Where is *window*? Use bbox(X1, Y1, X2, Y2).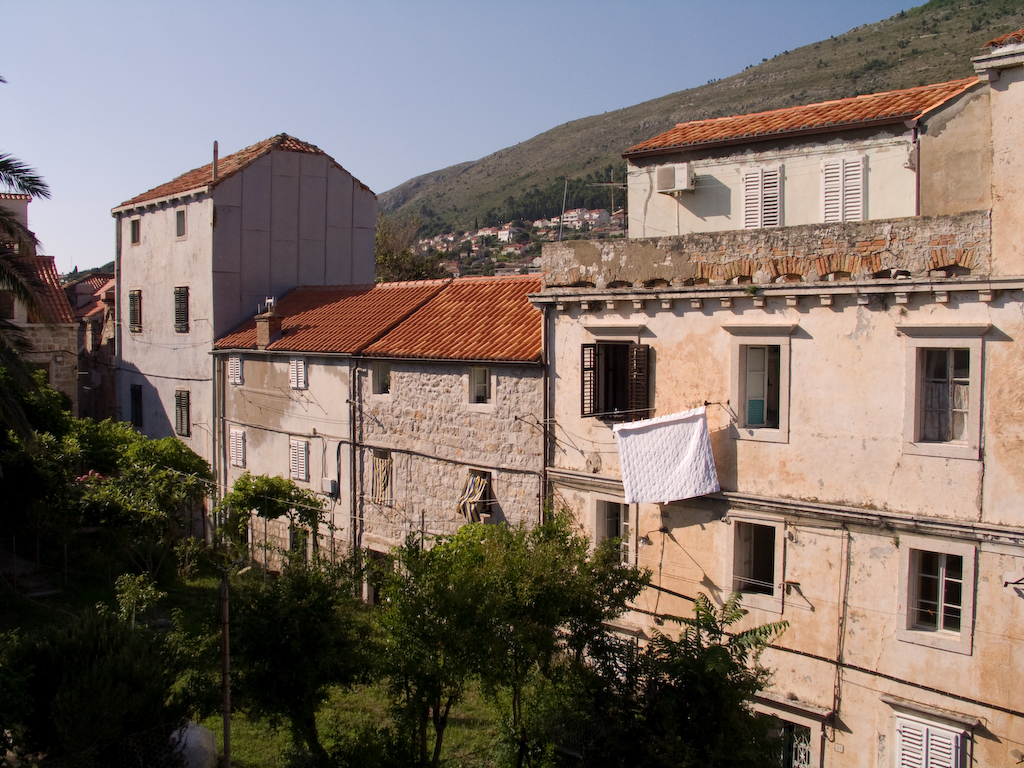
bbox(126, 284, 145, 331).
